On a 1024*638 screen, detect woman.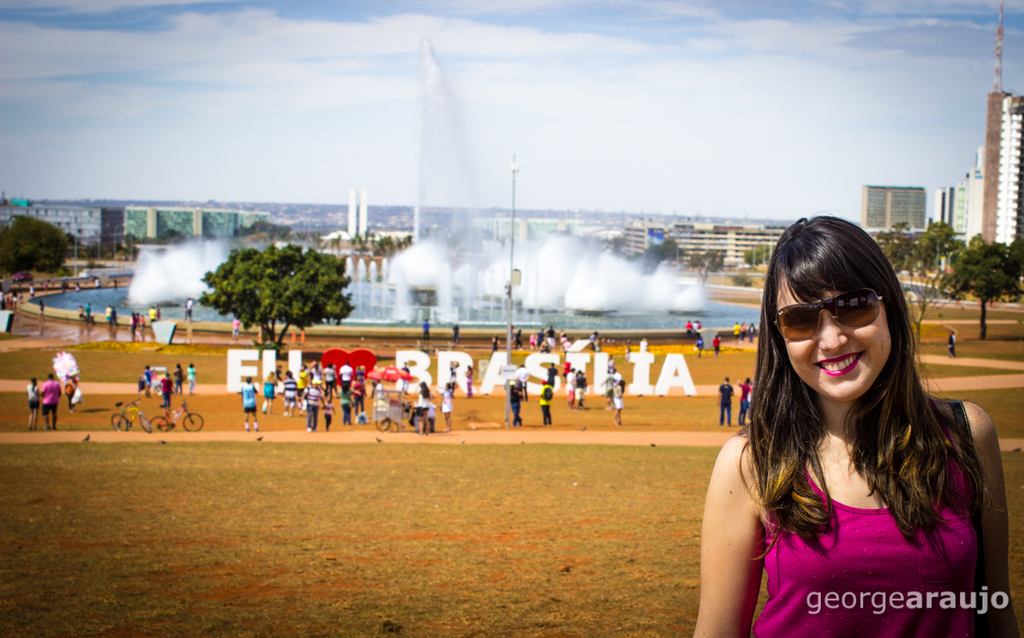
bbox=(698, 211, 994, 637).
